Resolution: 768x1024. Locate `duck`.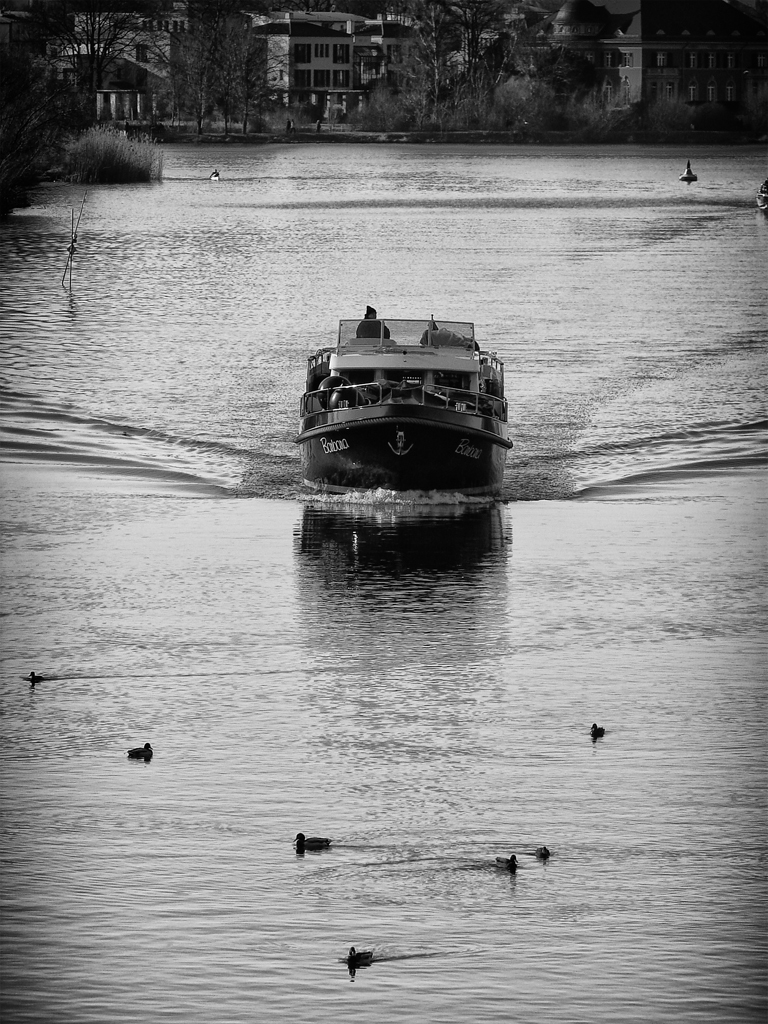
detection(344, 942, 382, 960).
